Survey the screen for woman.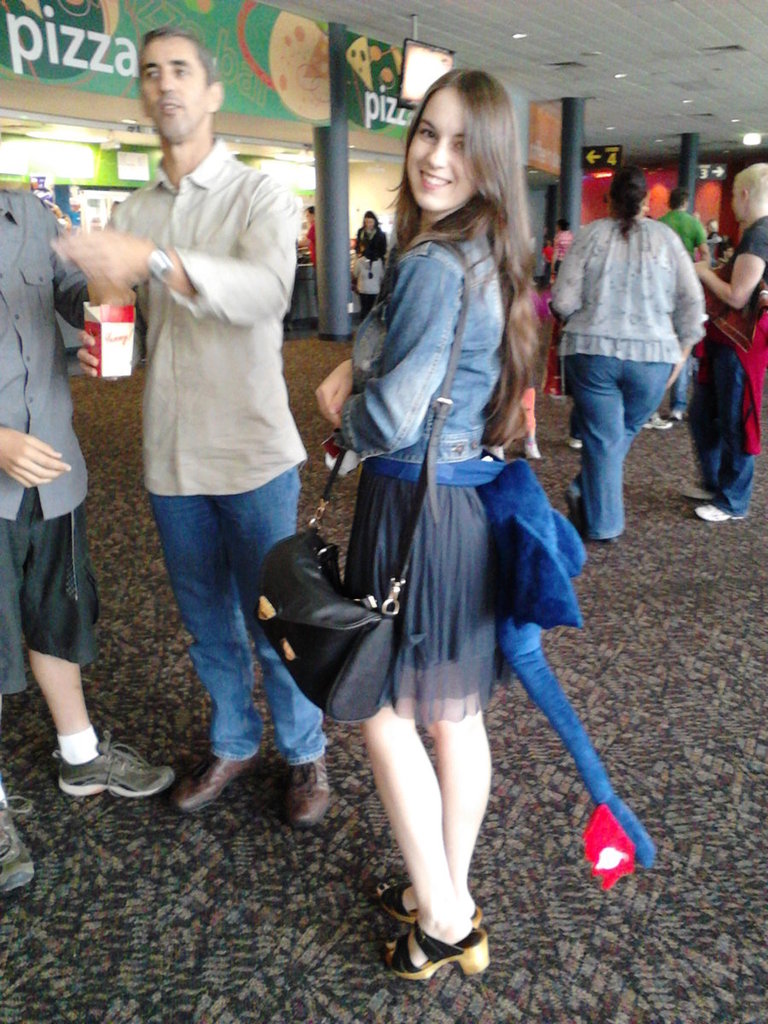
Survey found: left=280, top=75, right=610, bottom=949.
